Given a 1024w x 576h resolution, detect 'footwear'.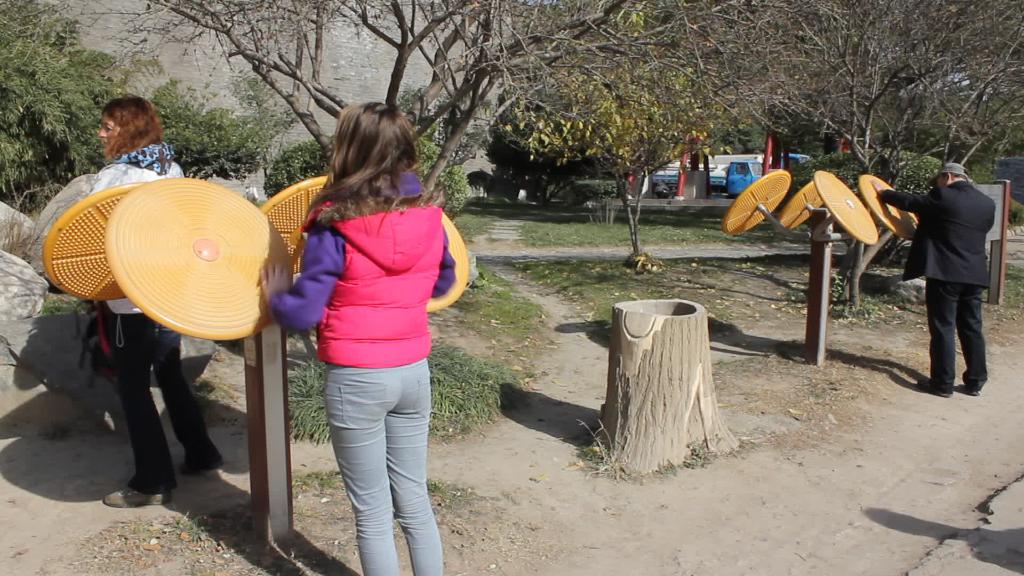
[917, 376, 947, 397].
